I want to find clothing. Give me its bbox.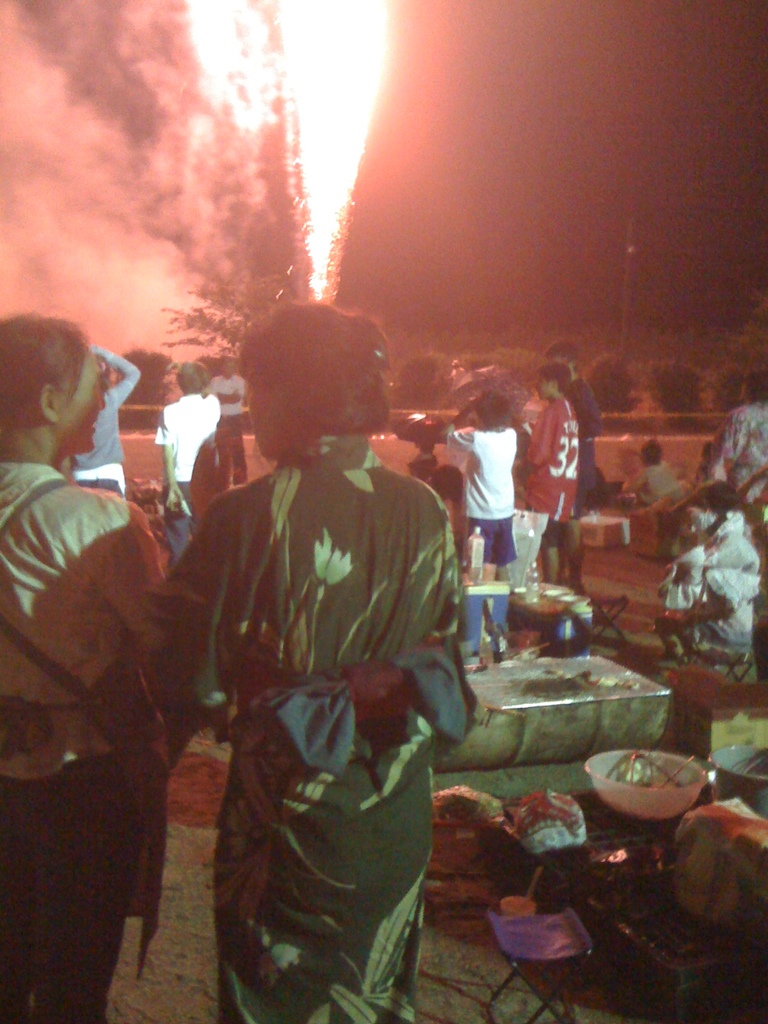
<bbox>208, 372, 243, 468</bbox>.
